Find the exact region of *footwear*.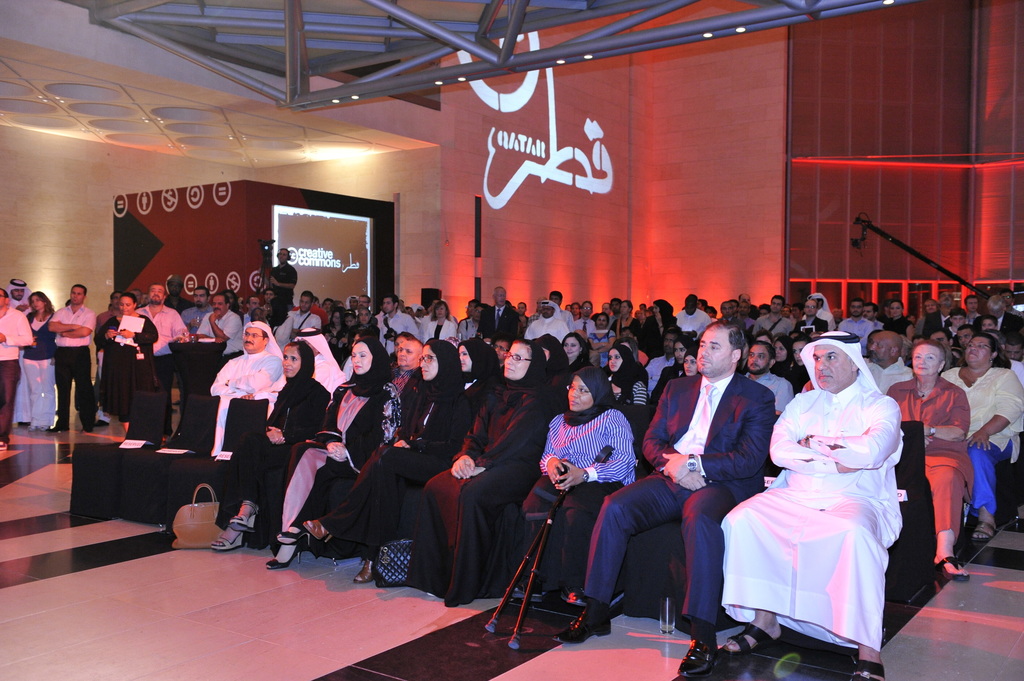
Exact region: [548,604,613,645].
